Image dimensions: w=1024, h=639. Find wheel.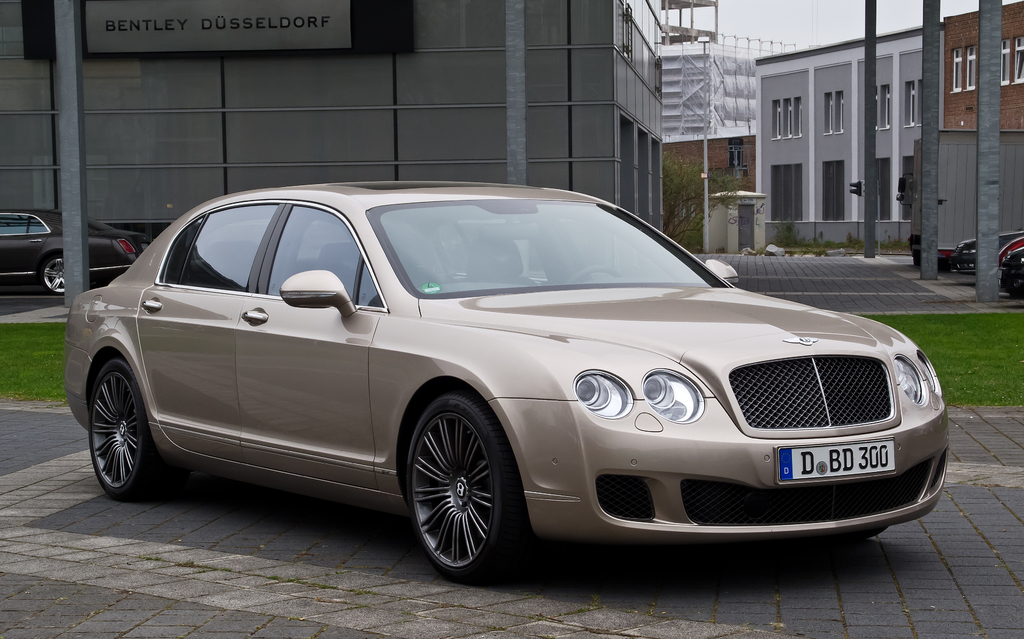
left=409, top=397, right=511, bottom=579.
